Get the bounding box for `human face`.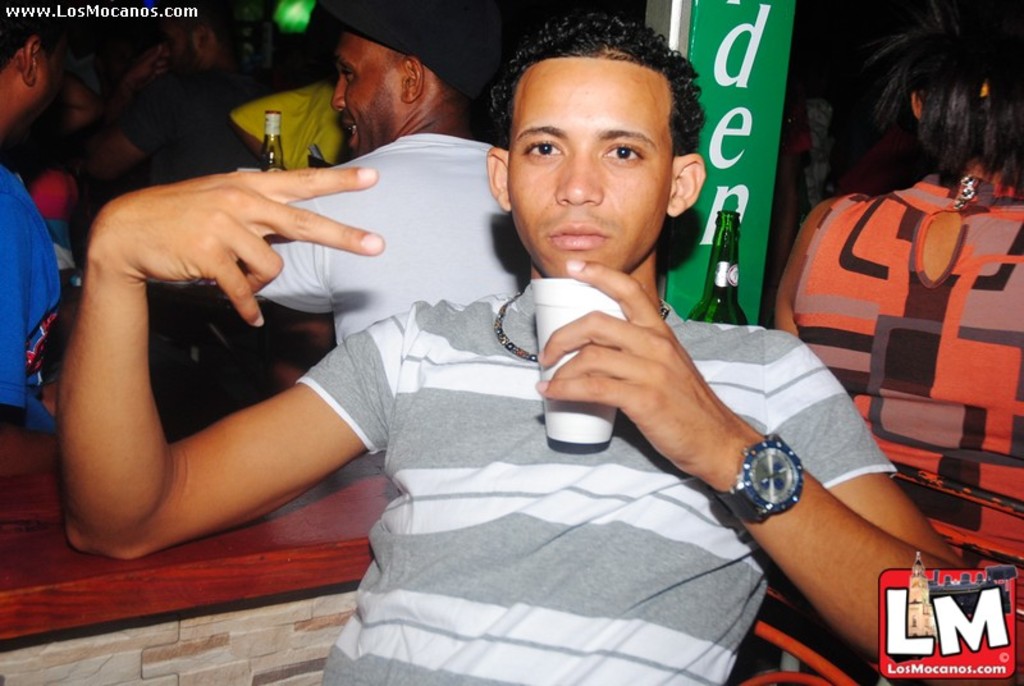
x1=504 y1=59 x2=675 y2=289.
